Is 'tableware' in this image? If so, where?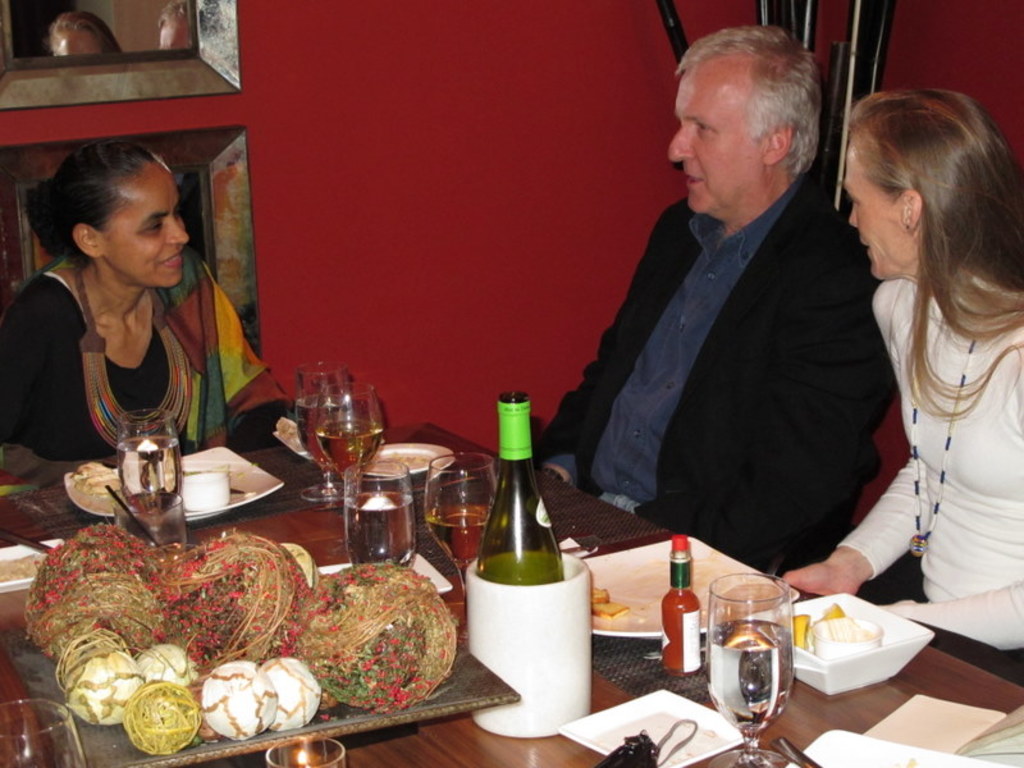
Yes, at [316,378,379,511].
